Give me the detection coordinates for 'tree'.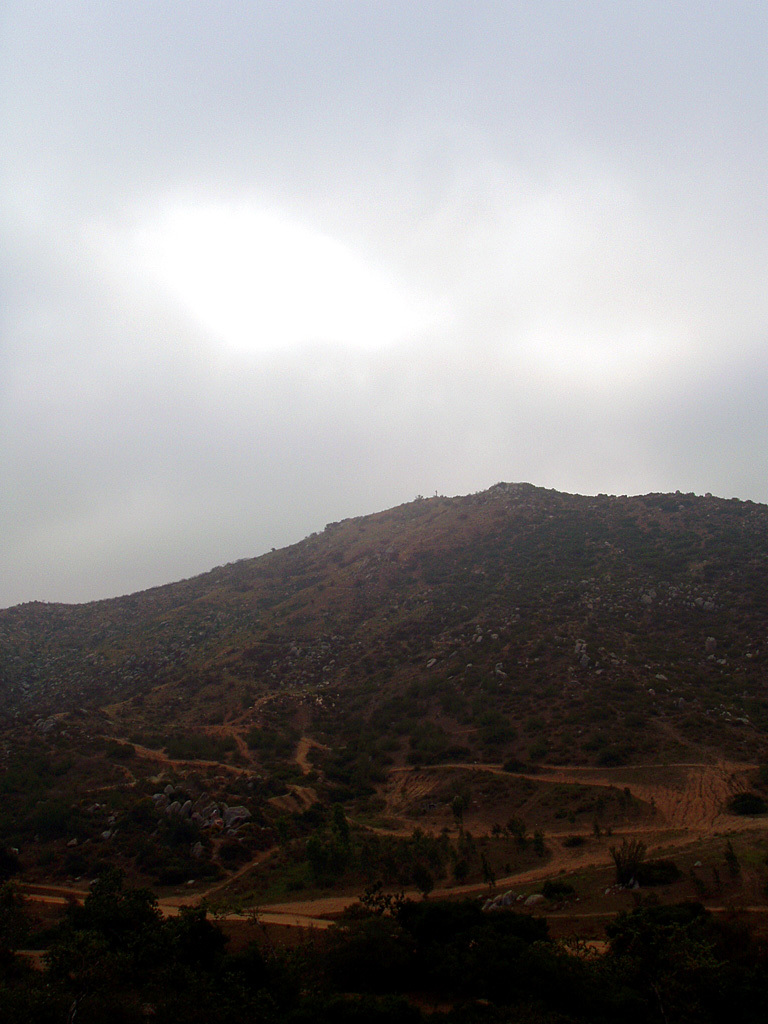
530:828:541:858.
